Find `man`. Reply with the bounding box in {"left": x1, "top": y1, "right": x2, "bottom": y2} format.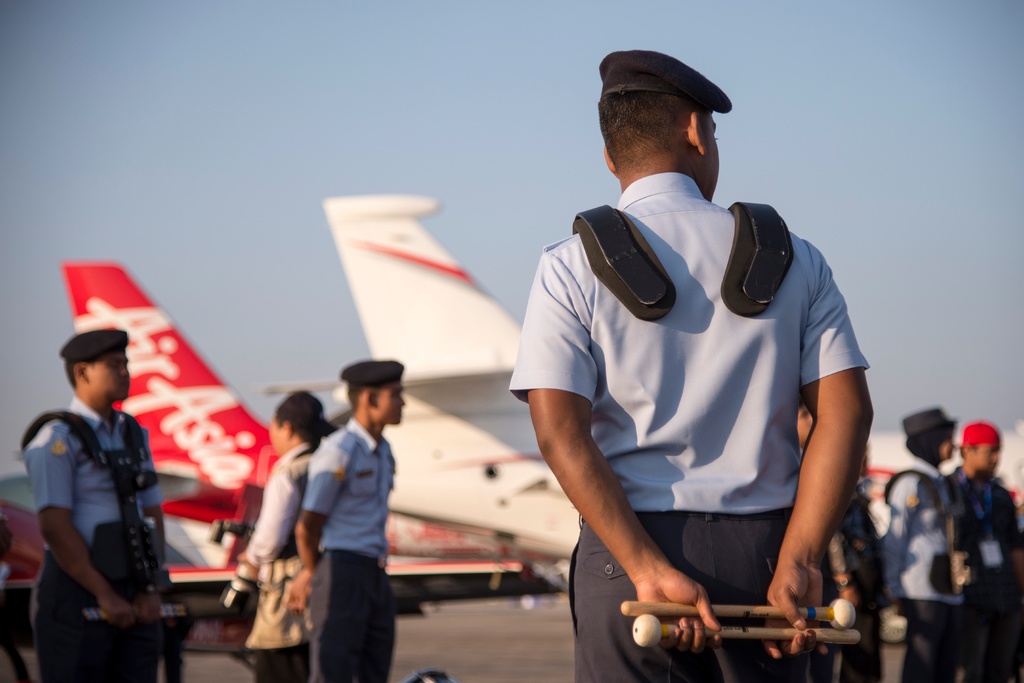
{"left": 943, "top": 420, "right": 1021, "bottom": 682}.
